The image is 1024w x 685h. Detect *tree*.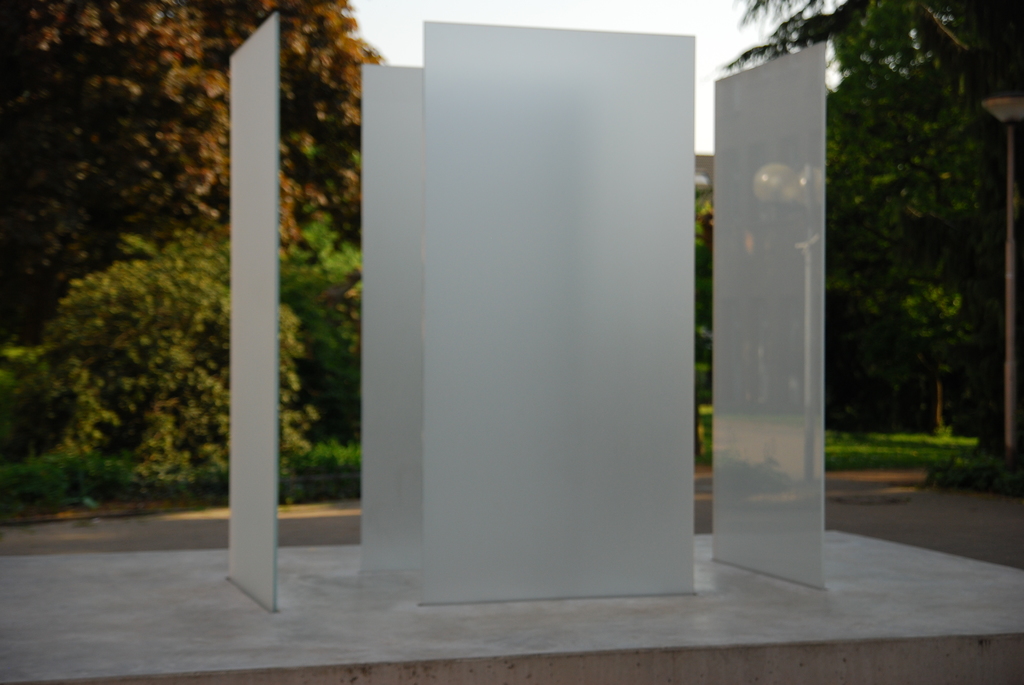
Detection: (783, 0, 1023, 111).
